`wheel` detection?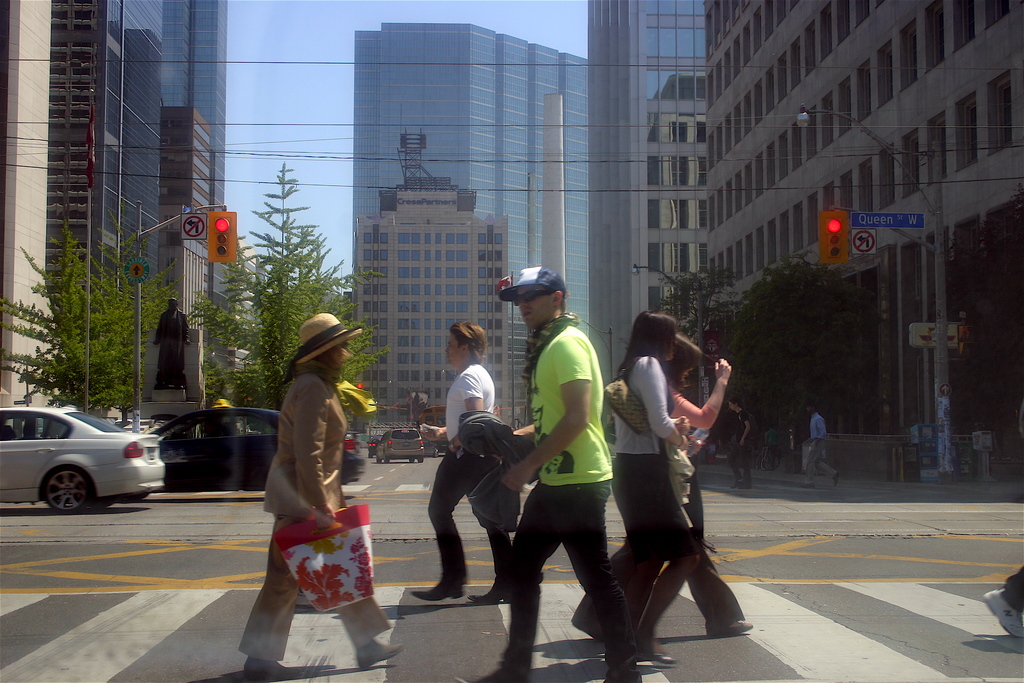
pyautogui.locateOnScreen(385, 458, 393, 462)
